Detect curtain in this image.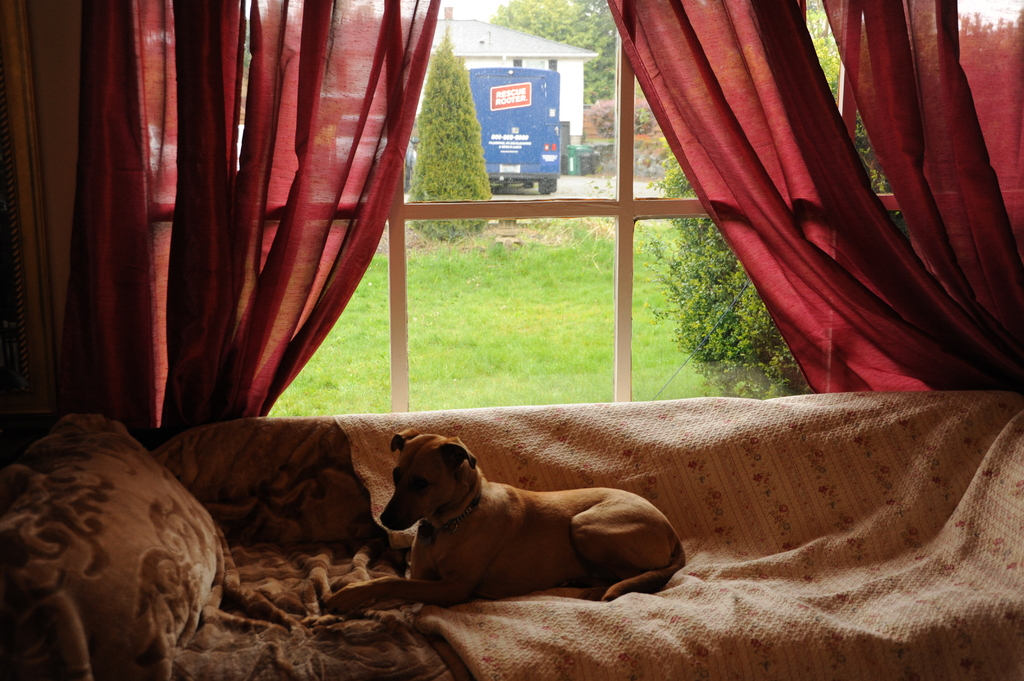
Detection: bbox(602, 0, 1023, 392).
